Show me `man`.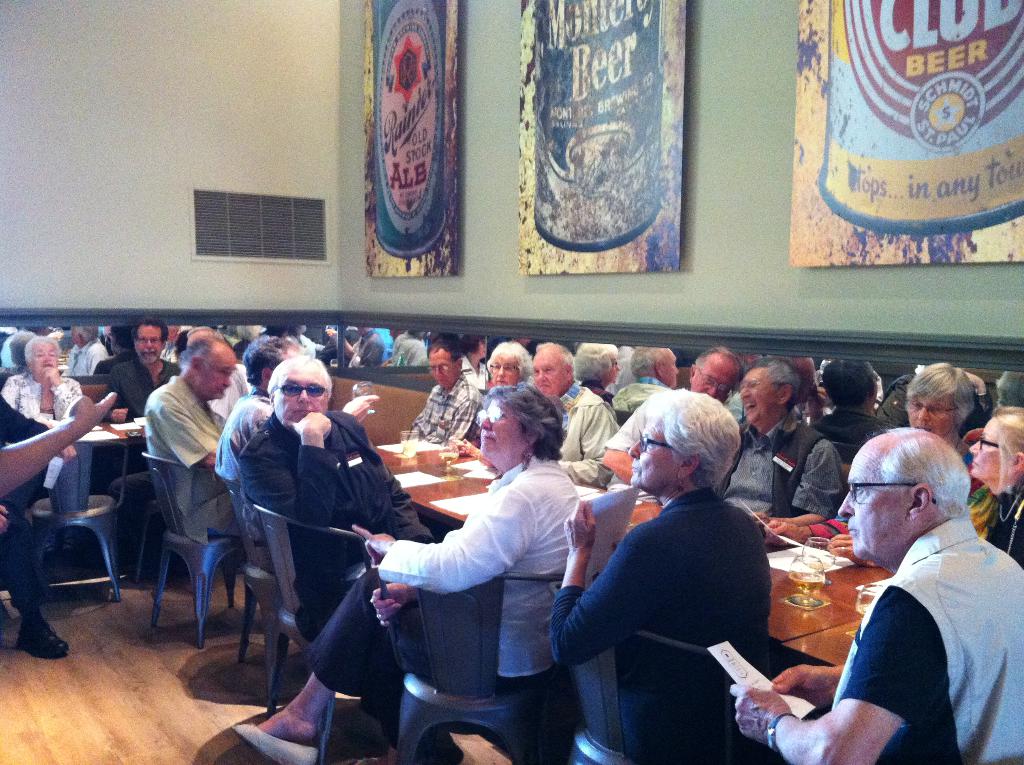
`man` is here: detection(687, 346, 744, 401).
